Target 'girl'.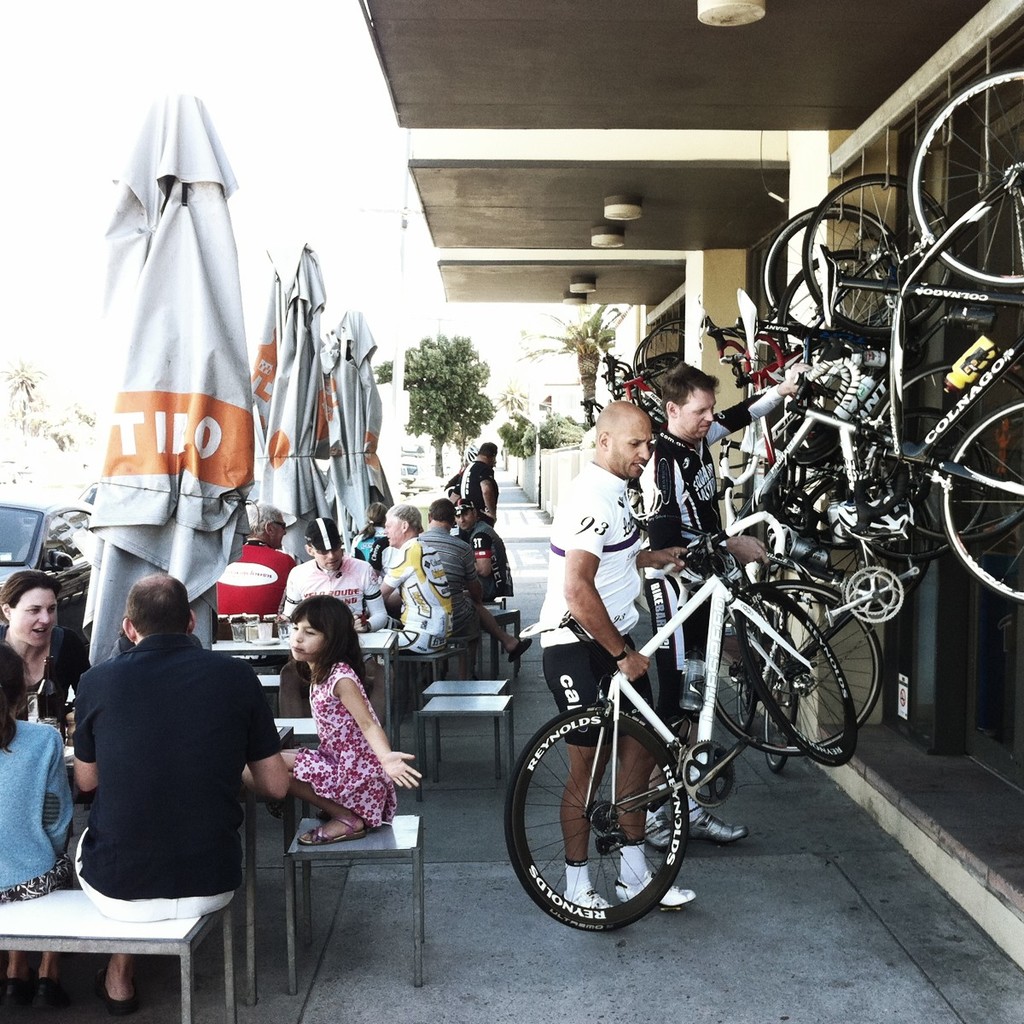
Target region: pyautogui.locateOnScreen(352, 502, 388, 575).
